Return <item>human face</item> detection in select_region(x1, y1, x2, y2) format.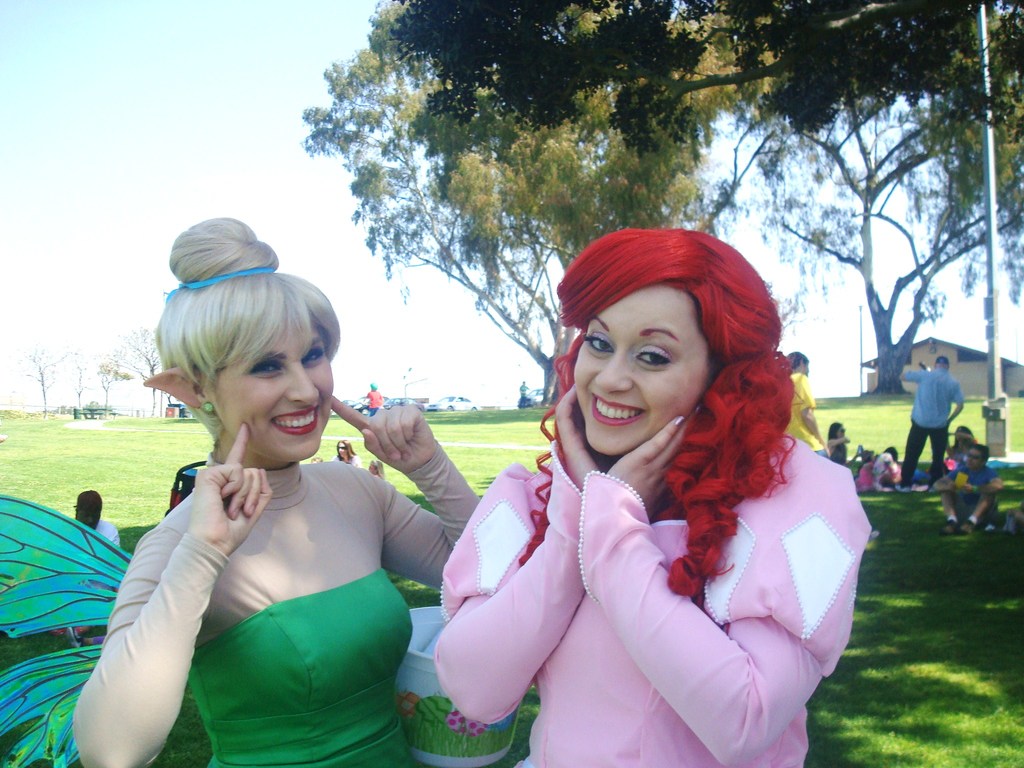
select_region(332, 436, 352, 458).
